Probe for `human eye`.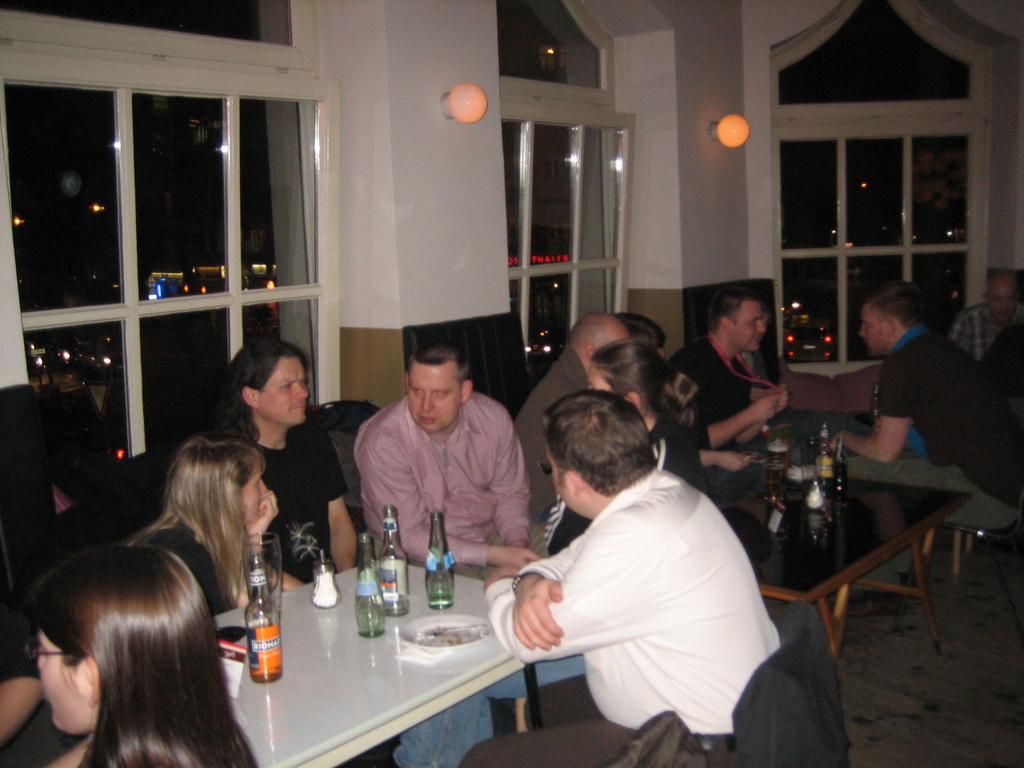
Probe result: {"left": 301, "top": 378, "right": 308, "bottom": 387}.
